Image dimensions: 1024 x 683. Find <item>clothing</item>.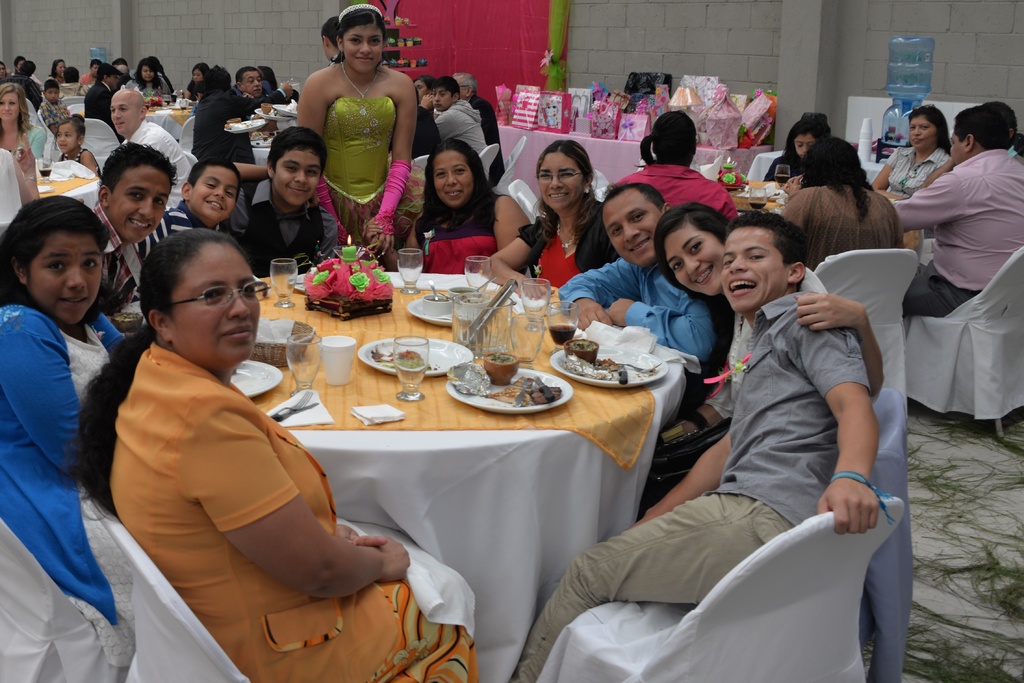
{"left": 397, "top": 102, "right": 442, "bottom": 150}.
